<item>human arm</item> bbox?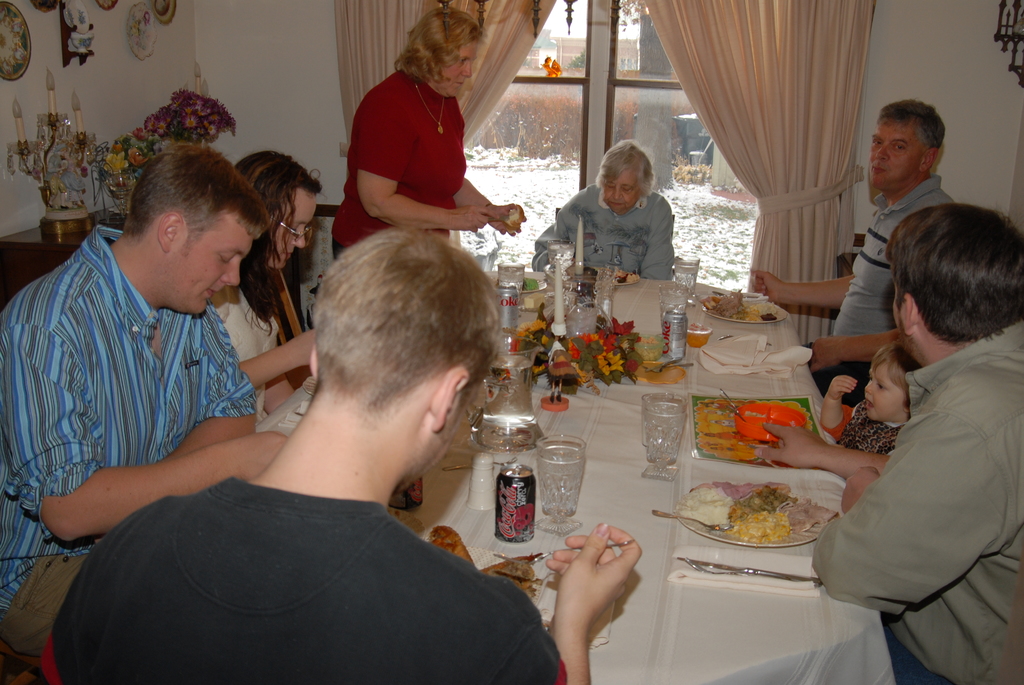
detection(364, 93, 489, 221)
